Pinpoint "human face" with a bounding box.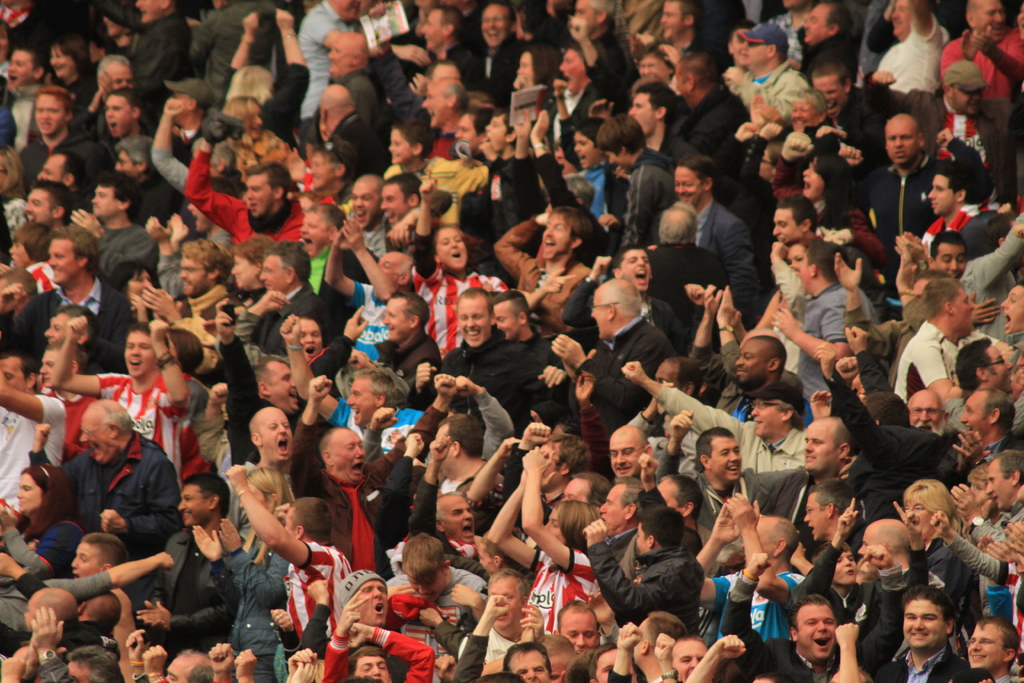
Rect(348, 379, 376, 426).
